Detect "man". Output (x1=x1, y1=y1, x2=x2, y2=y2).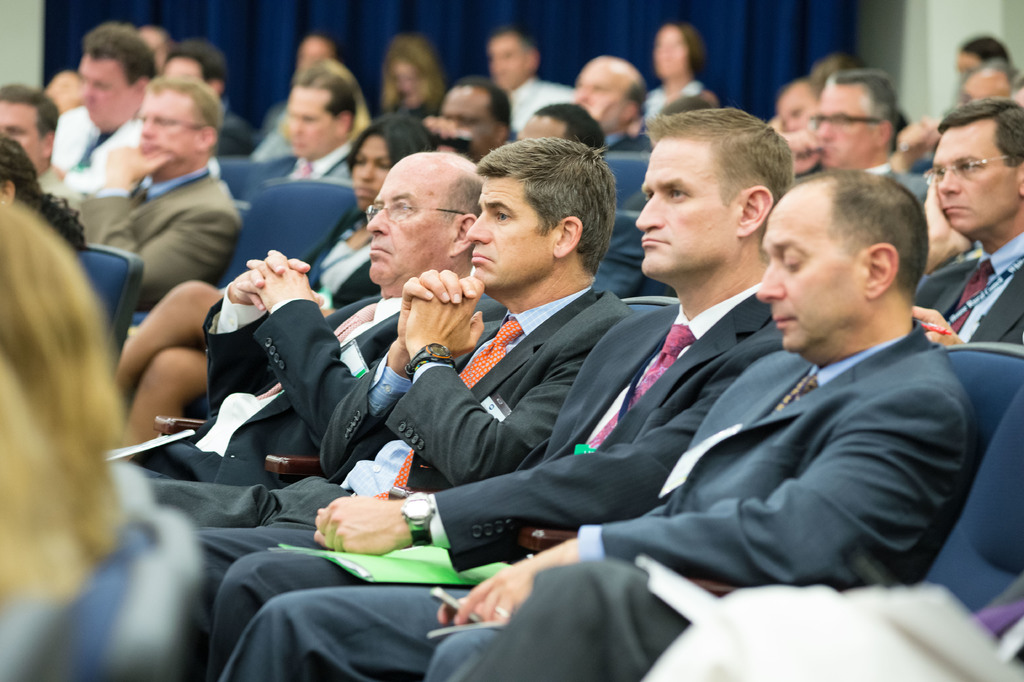
(x1=137, y1=23, x2=175, y2=63).
